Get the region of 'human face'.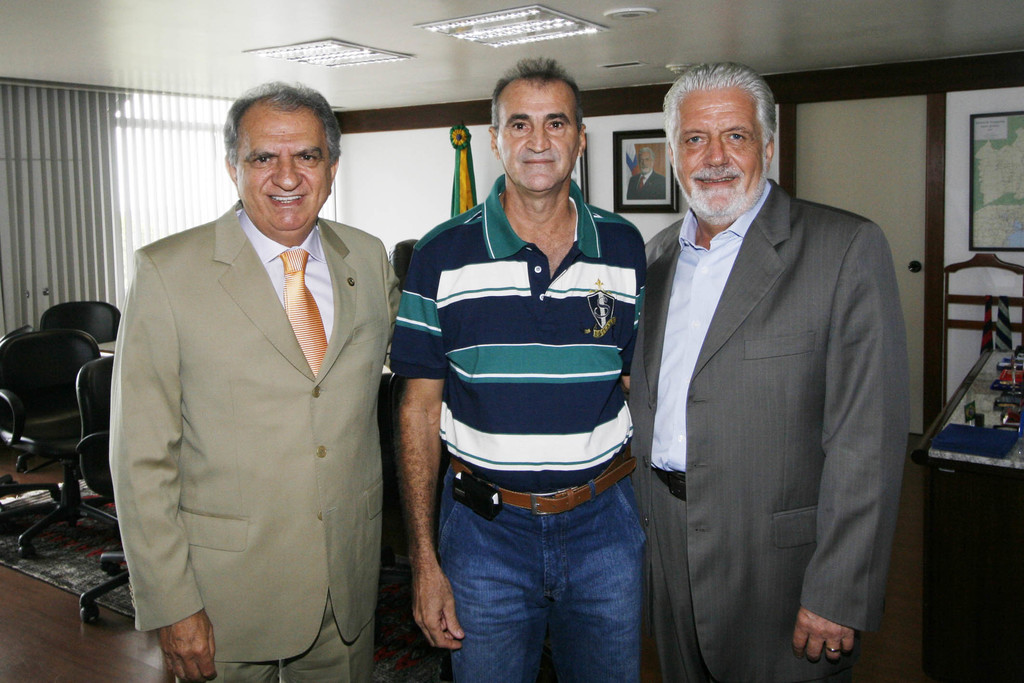
bbox=[499, 81, 582, 194].
